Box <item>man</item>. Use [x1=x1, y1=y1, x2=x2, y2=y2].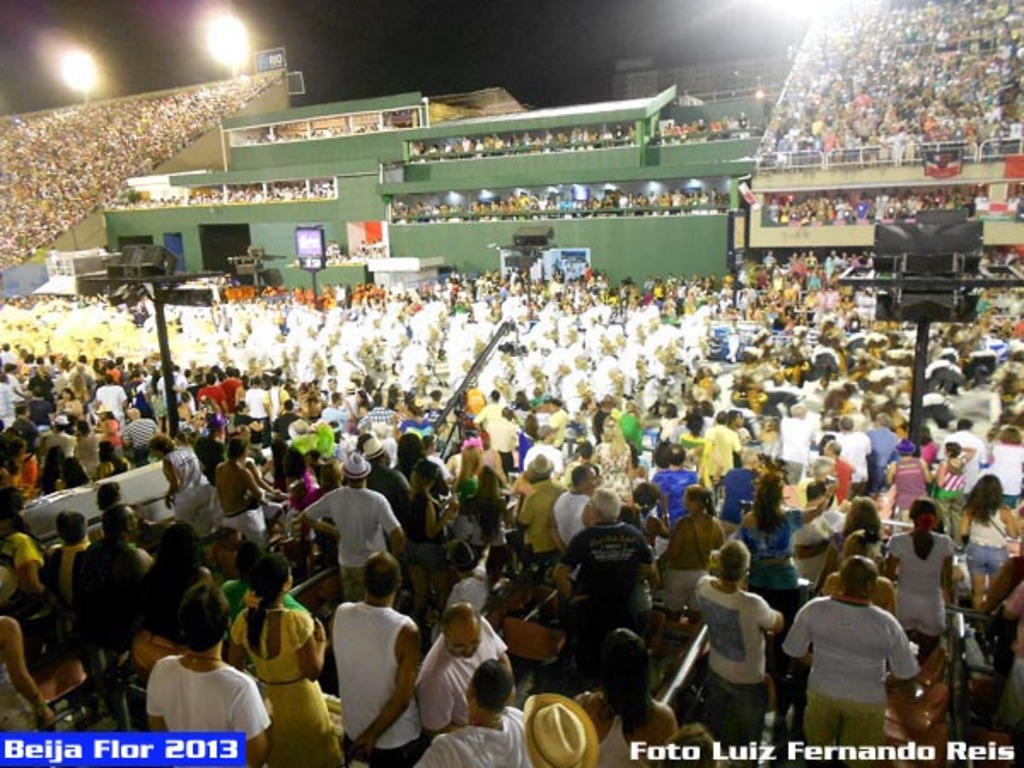
[x1=420, y1=611, x2=507, y2=741].
